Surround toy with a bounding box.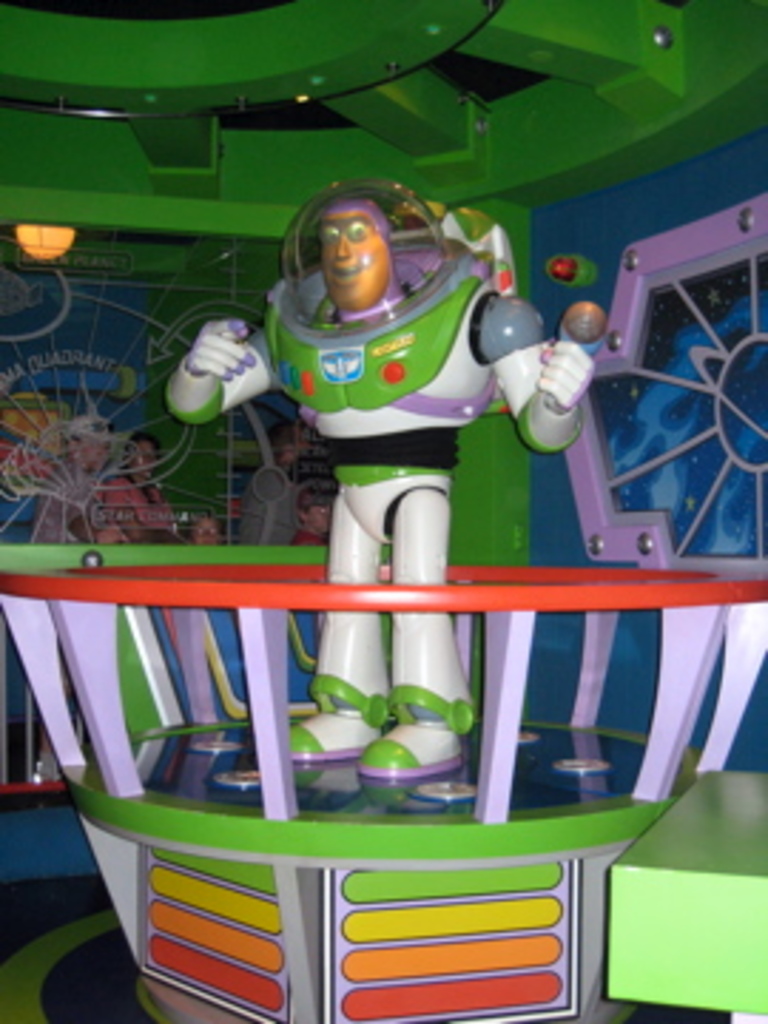
154:168:614:785.
